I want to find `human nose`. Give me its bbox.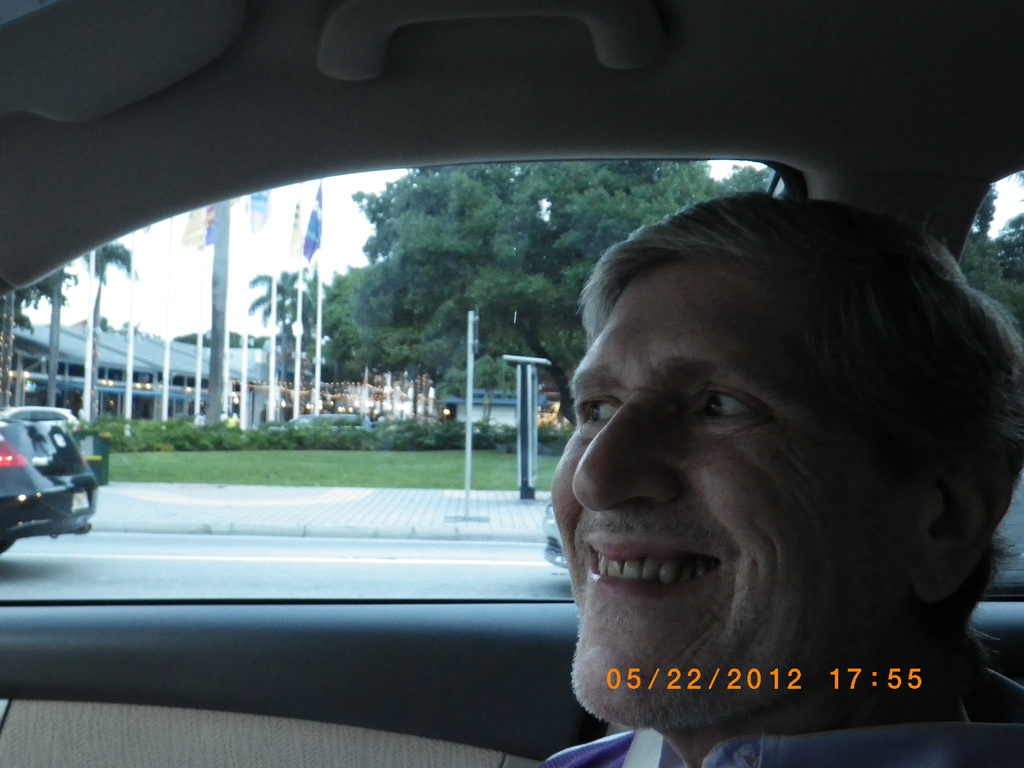
detection(572, 387, 682, 512).
